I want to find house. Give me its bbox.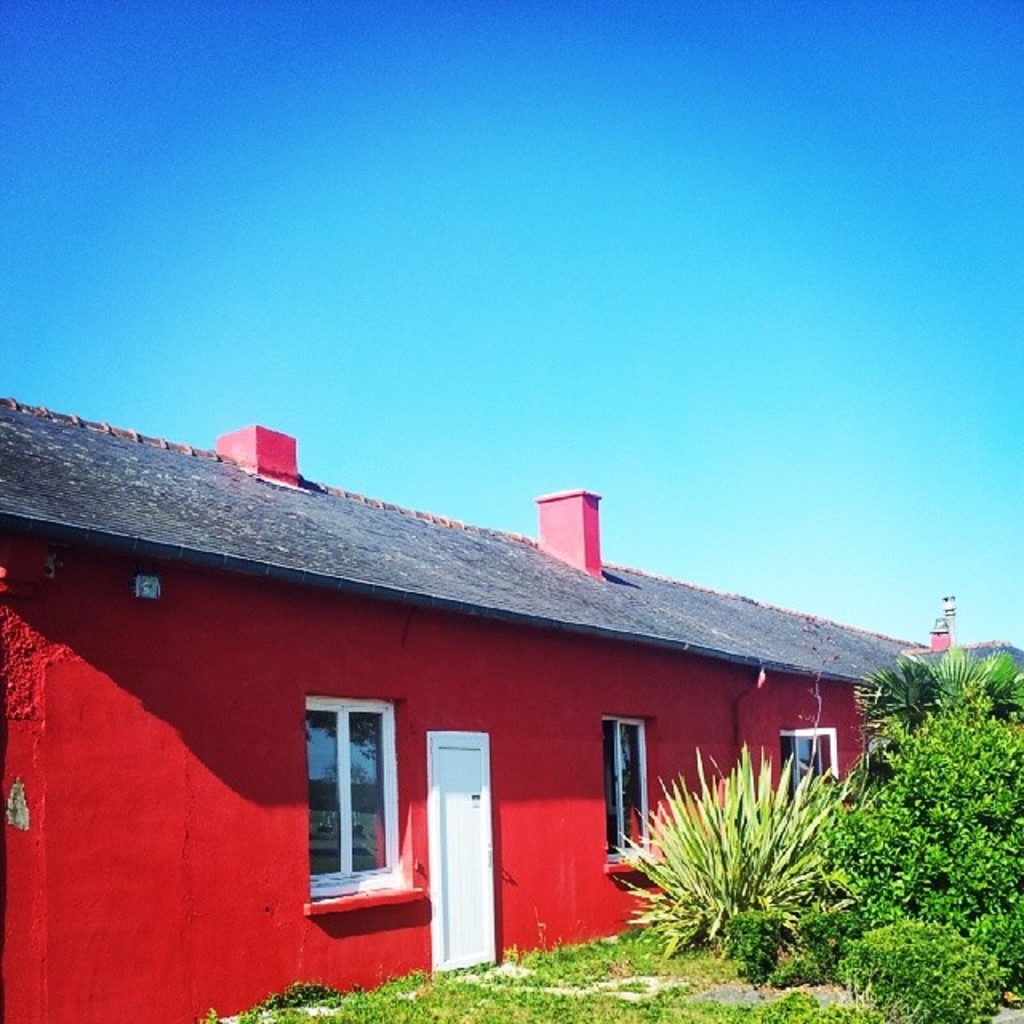
<box>0,387,958,1022</box>.
